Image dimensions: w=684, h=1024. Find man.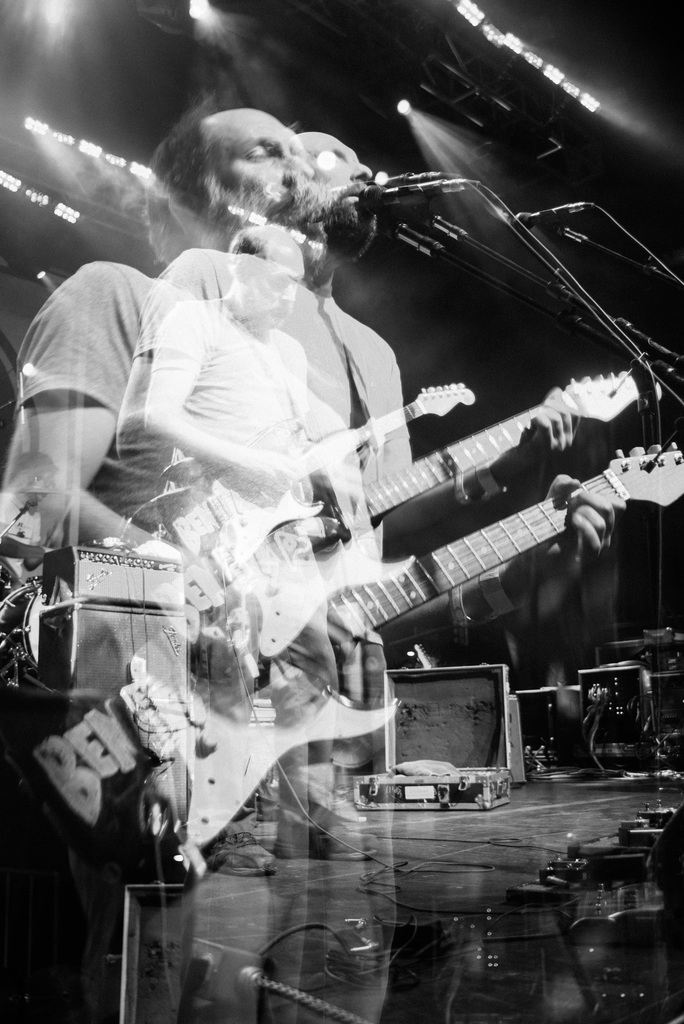
box=[38, 89, 497, 624].
